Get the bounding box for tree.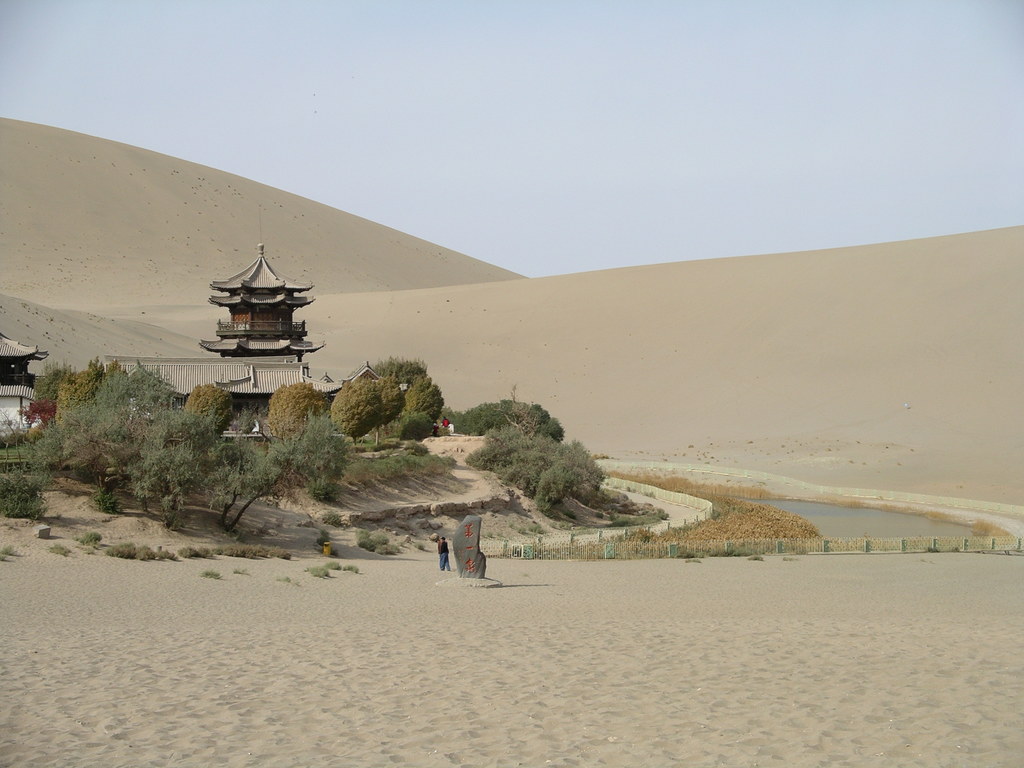
268 383 324 454.
